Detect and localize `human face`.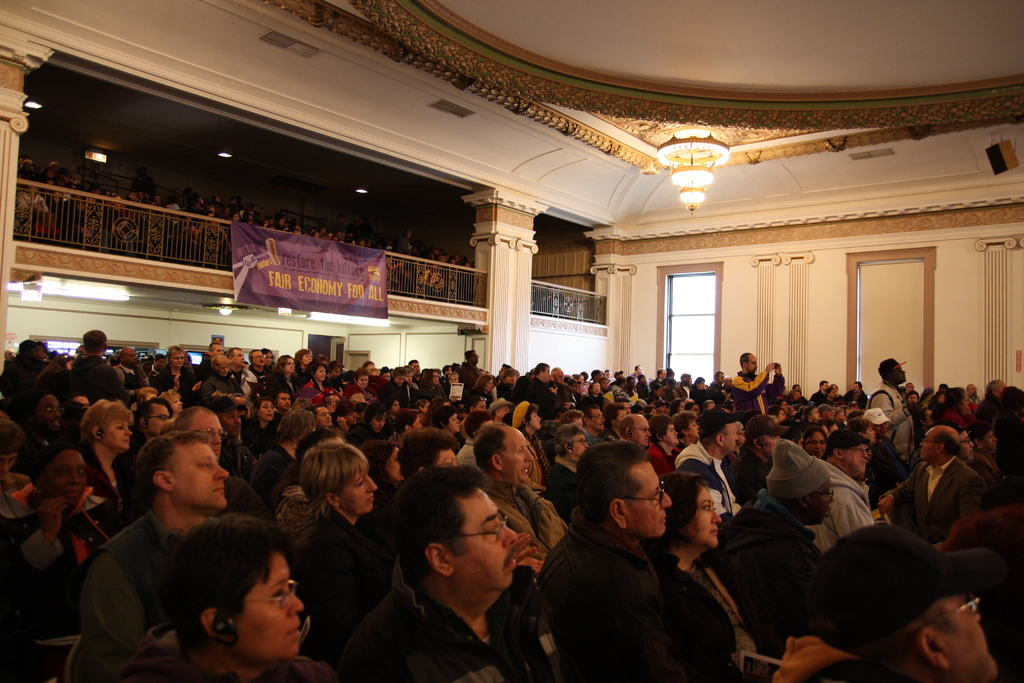
Localized at bbox=(478, 366, 487, 373).
